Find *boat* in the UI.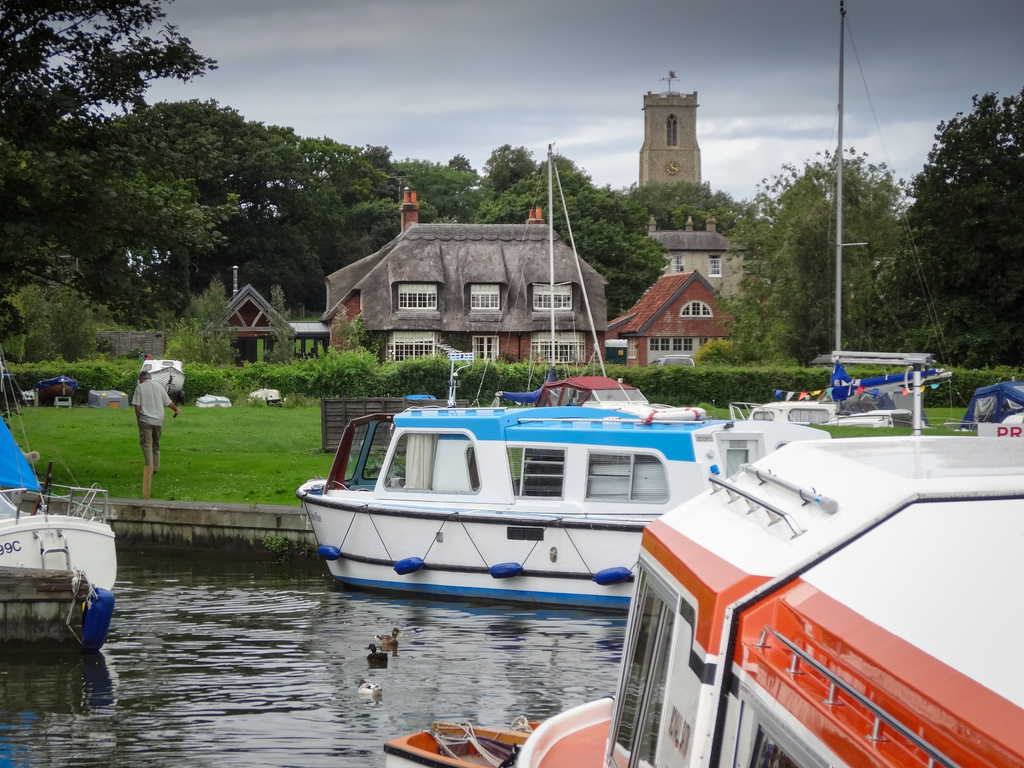
UI element at <bbox>0, 334, 115, 594</bbox>.
